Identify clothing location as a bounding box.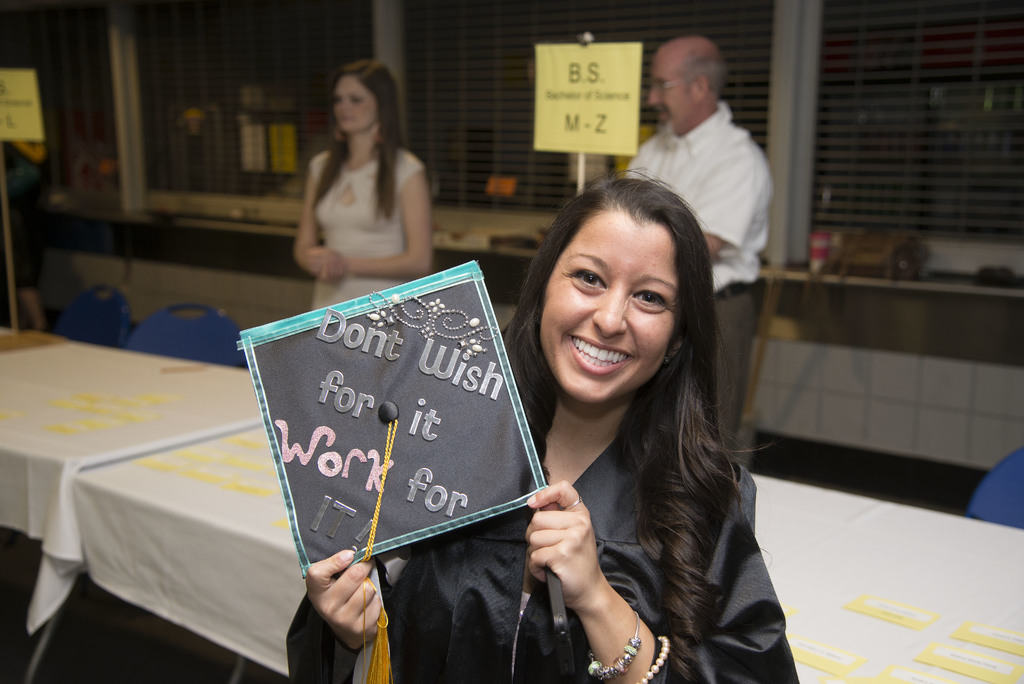
286 323 801 683.
